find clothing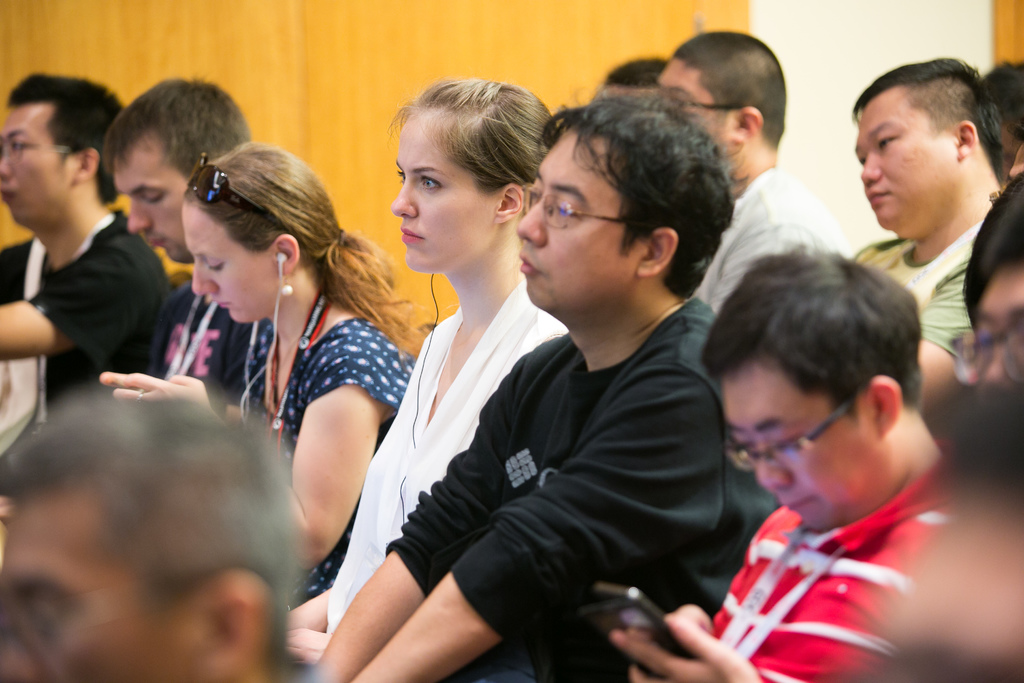
BBox(854, 215, 990, 355)
